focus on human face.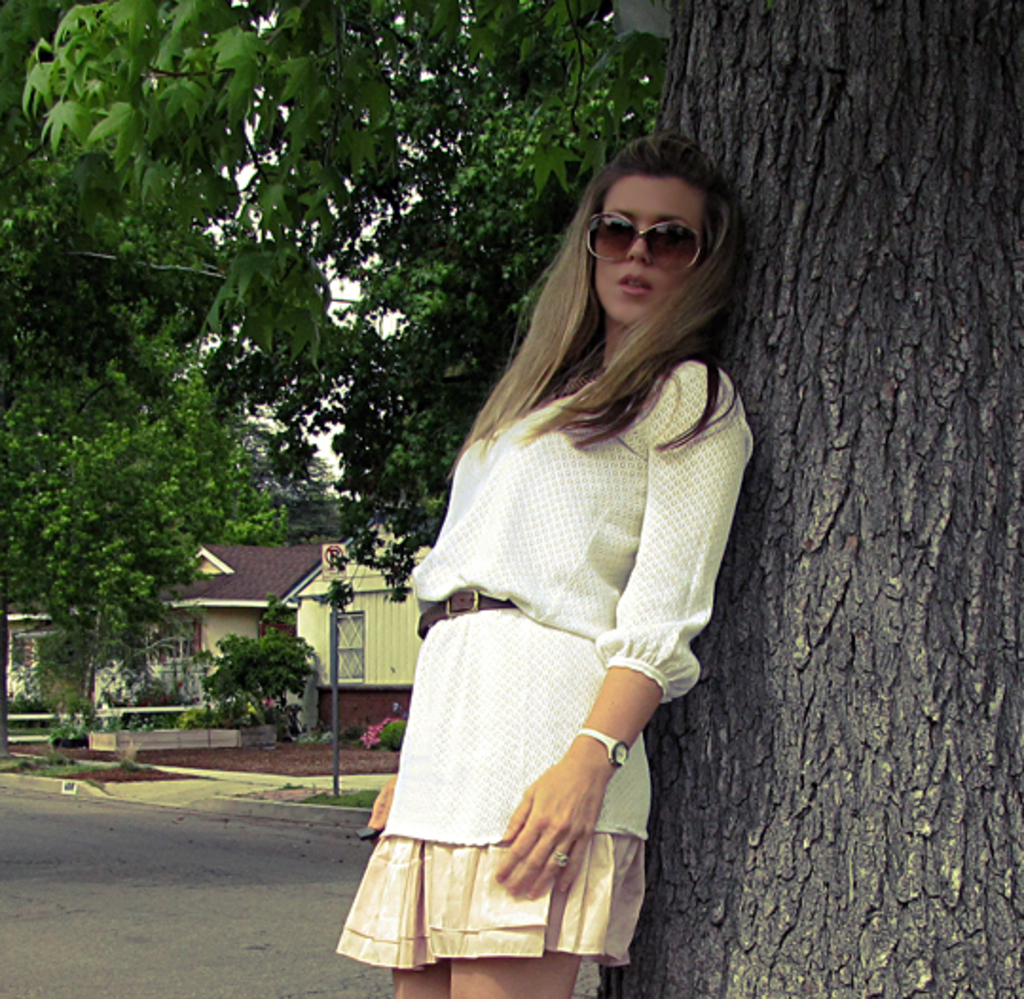
Focused at left=599, top=180, right=707, bottom=326.
